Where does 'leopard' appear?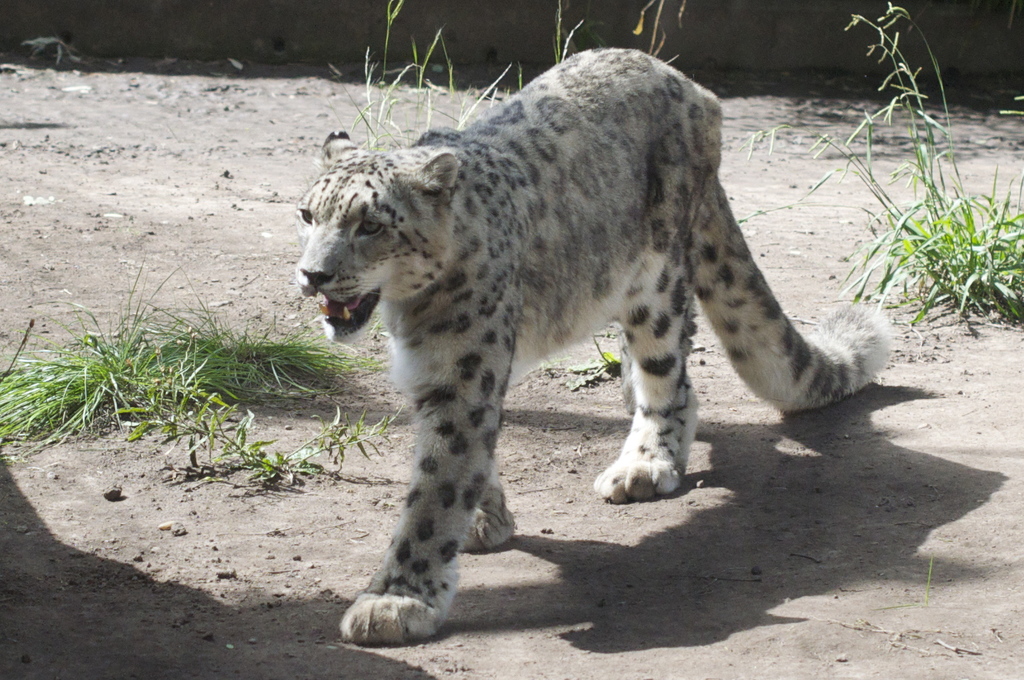
Appears at (x1=297, y1=45, x2=891, y2=645).
